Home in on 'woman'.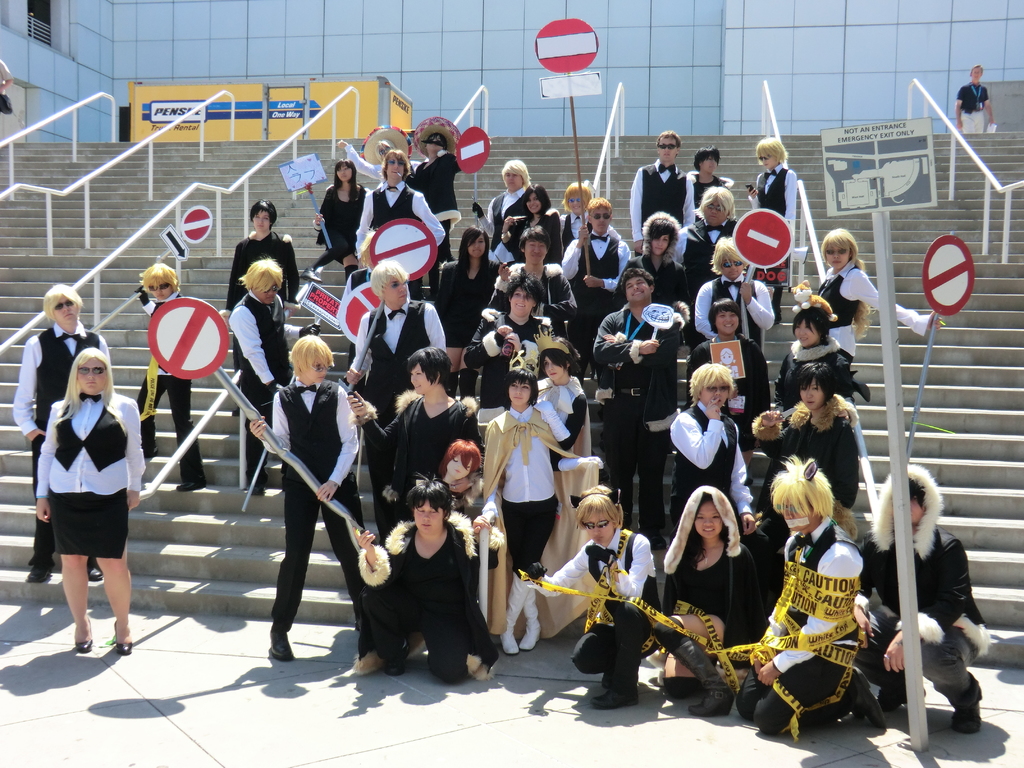
Homed in at l=35, t=341, r=146, b=655.
